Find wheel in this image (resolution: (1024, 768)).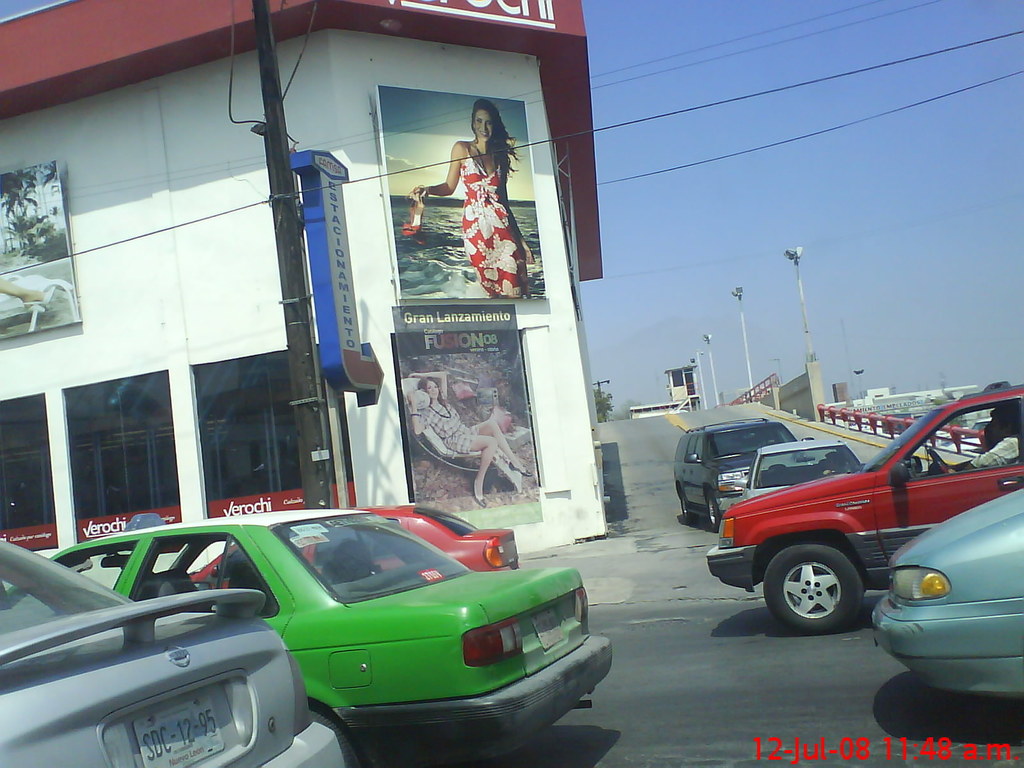
box=[310, 712, 384, 767].
